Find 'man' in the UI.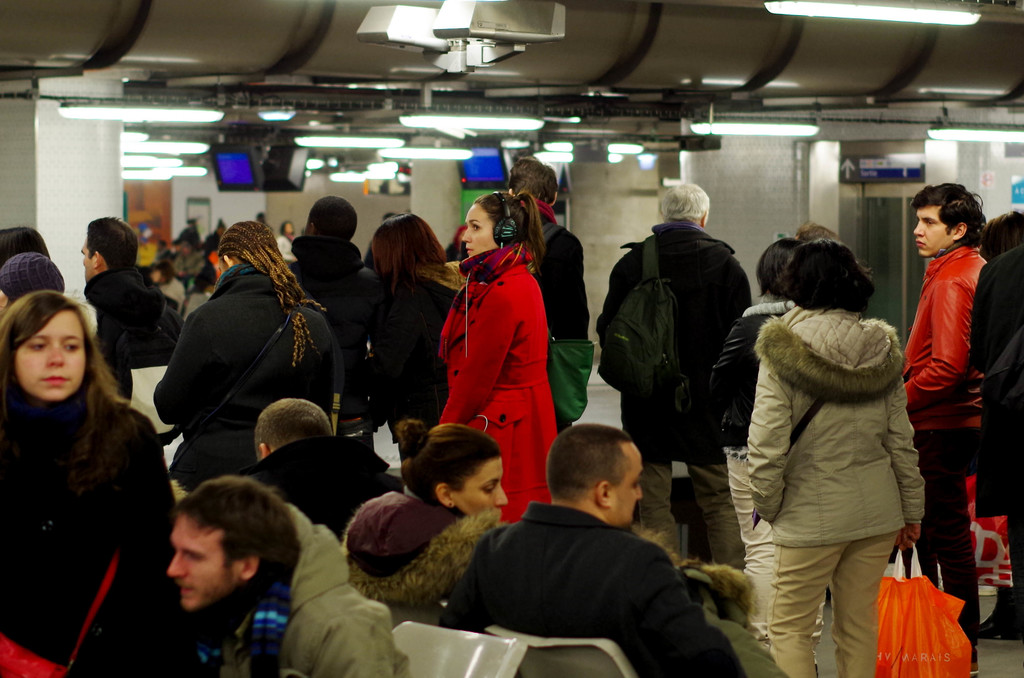
UI element at l=79, t=211, r=186, b=398.
